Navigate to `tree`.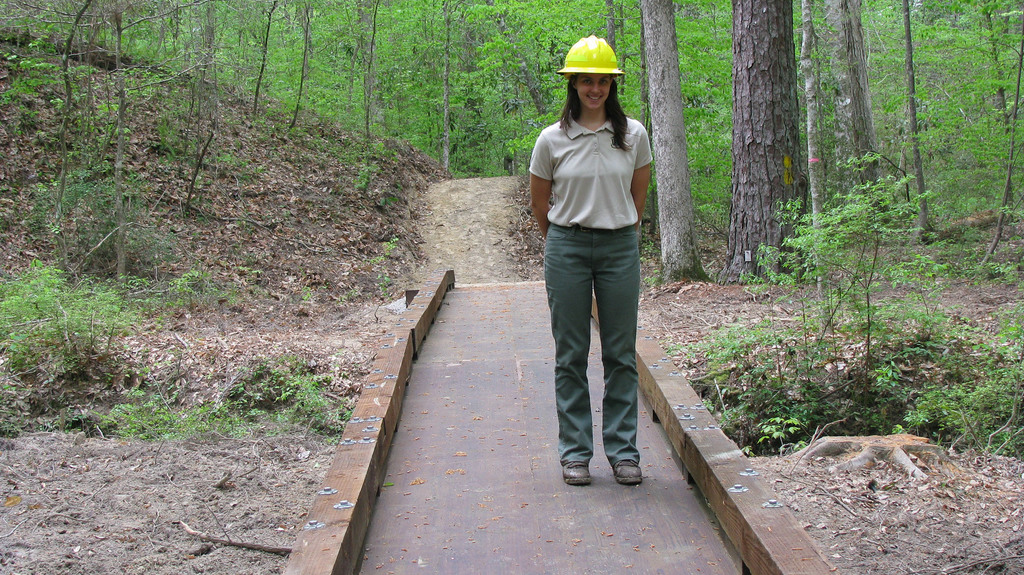
Navigation target: {"x1": 834, "y1": 0, "x2": 886, "y2": 203}.
